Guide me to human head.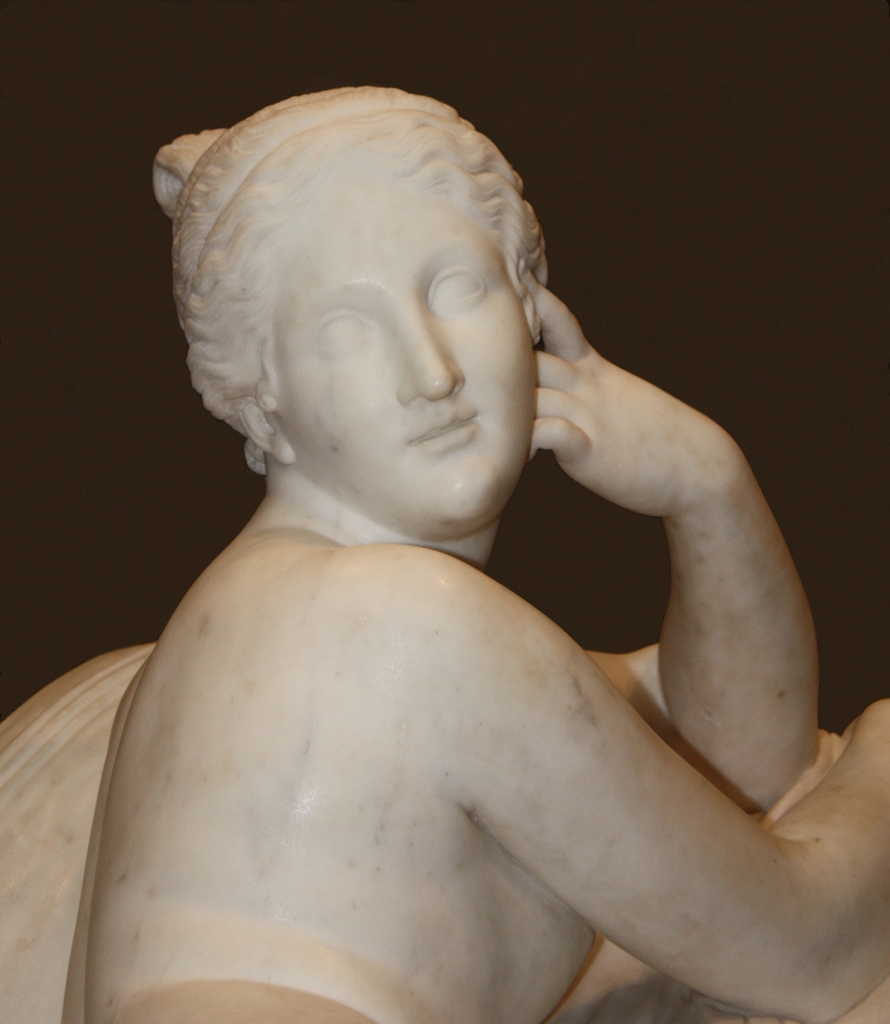
Guidance: x1=154 y1=81 x2=549 y2=515.
